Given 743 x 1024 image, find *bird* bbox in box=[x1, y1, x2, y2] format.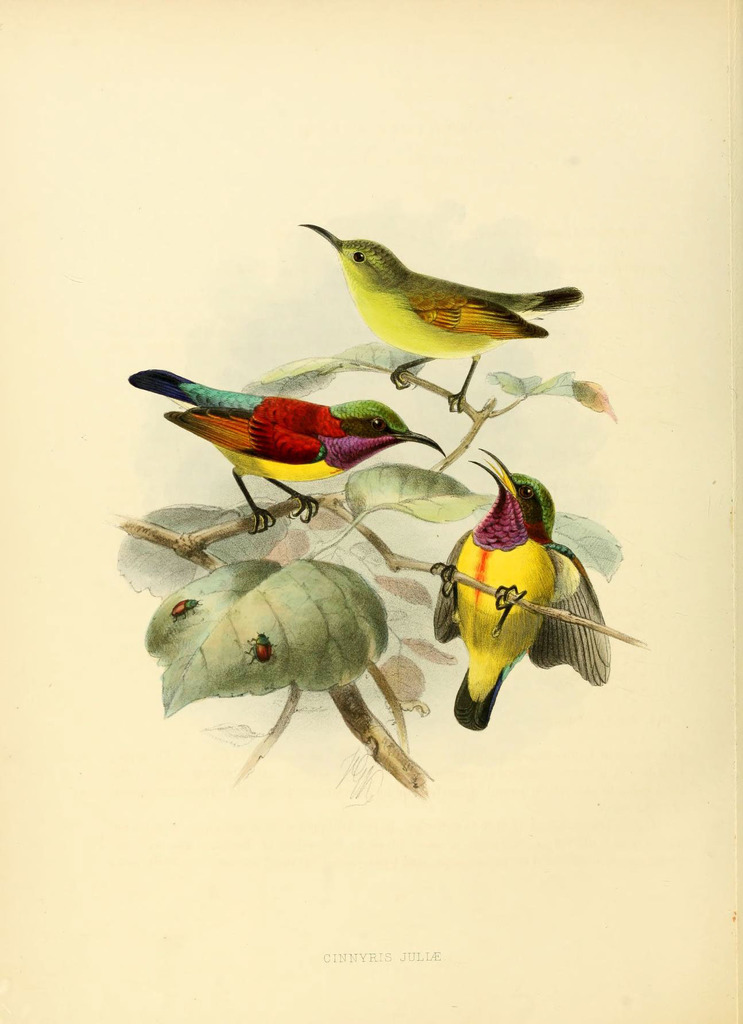
box=[273, 224, 579, 377].
